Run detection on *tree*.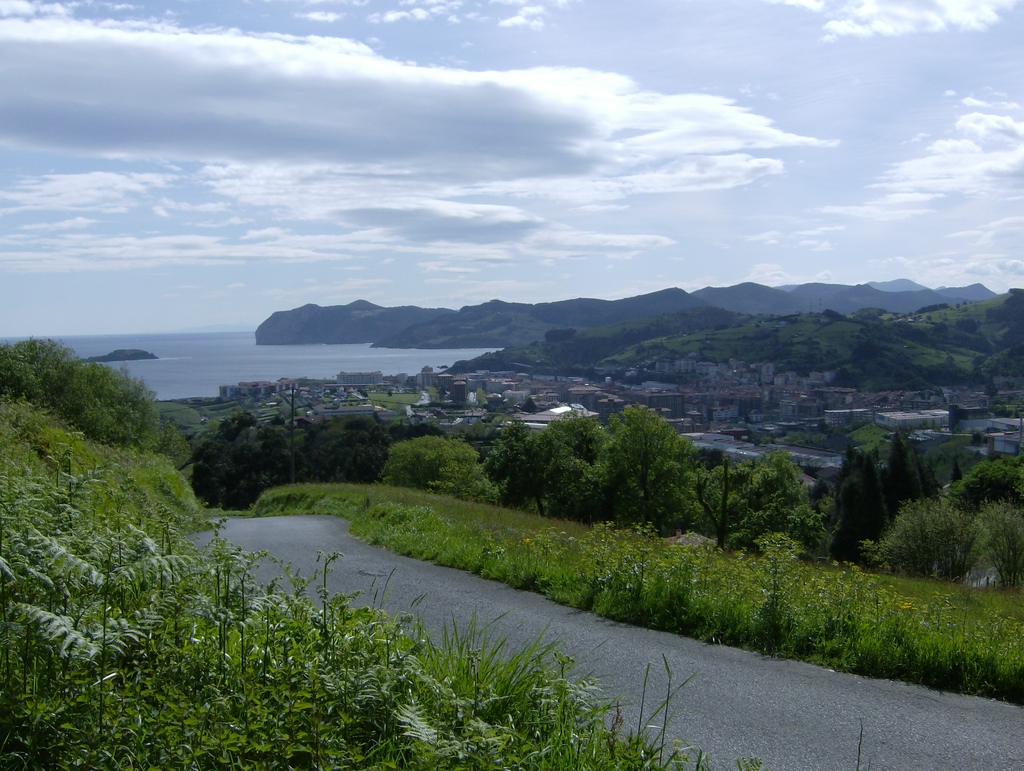
Result: 808:428:948:562.
